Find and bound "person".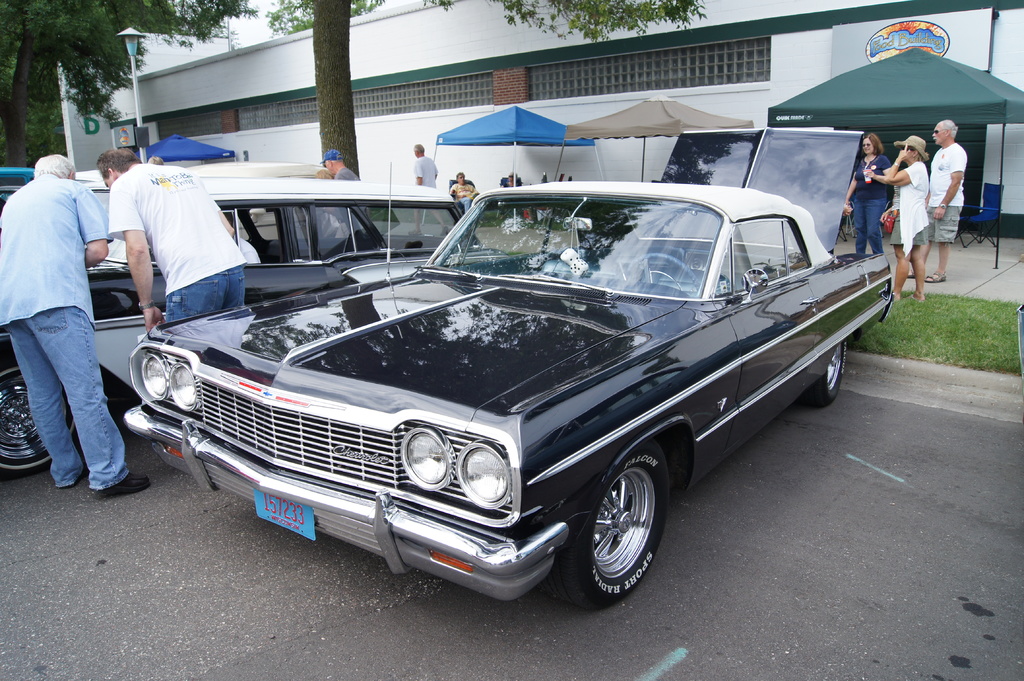
Bound: bbox=[506, 164, 520, 191].
